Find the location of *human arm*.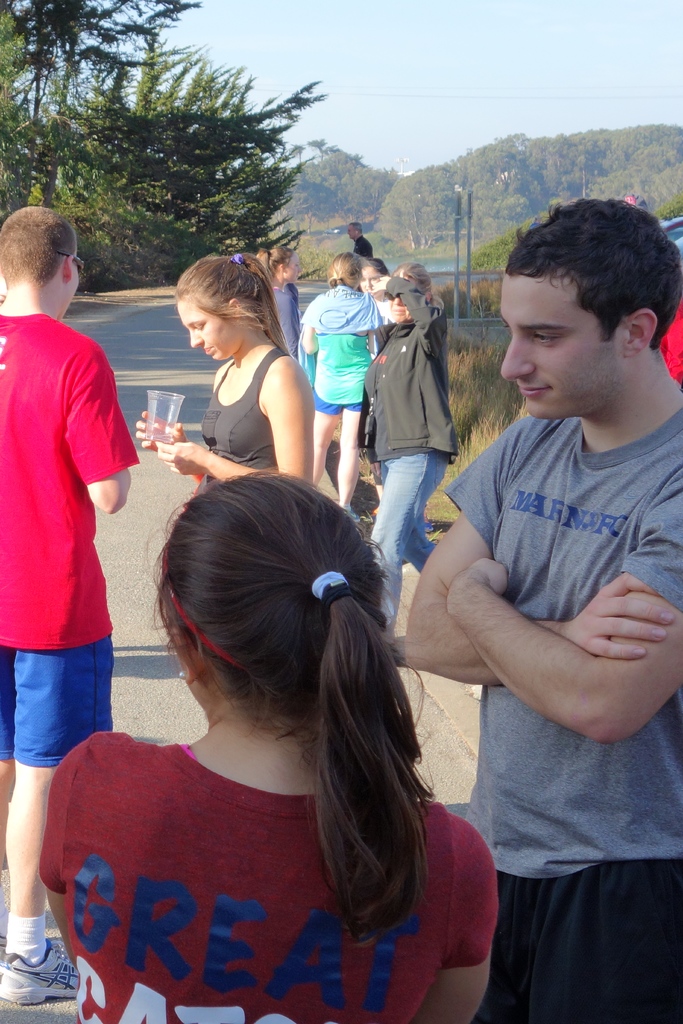
Location: crop(280, 296, 302, 361).
